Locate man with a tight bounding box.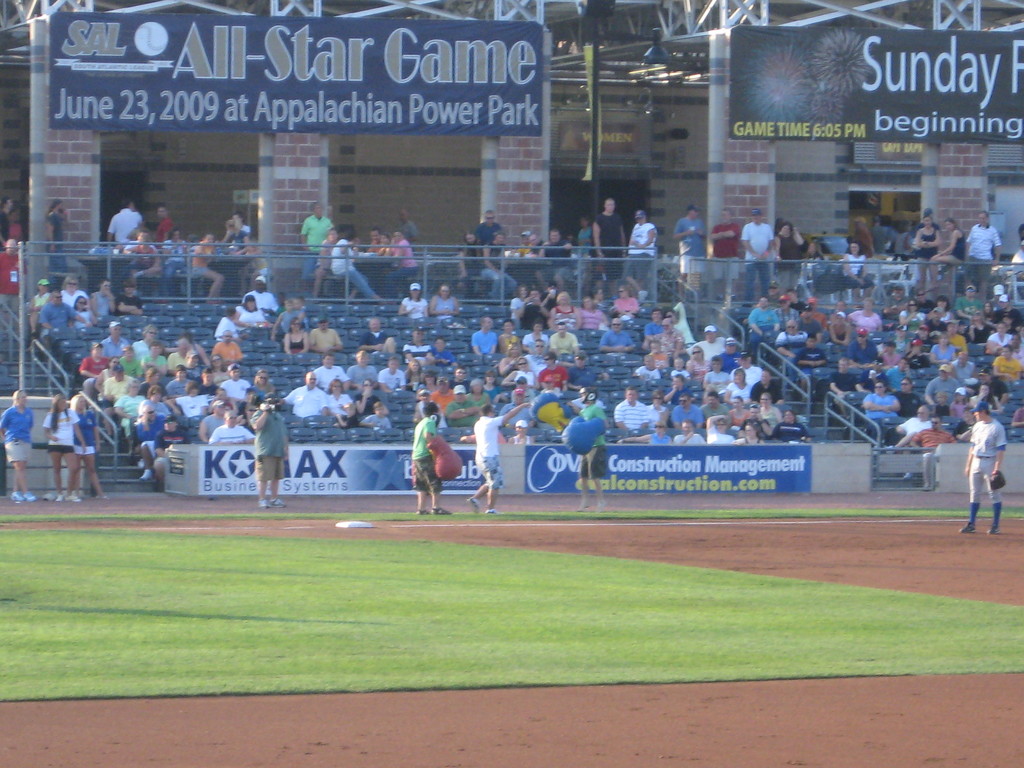
pyautogui.locateOnScreen(429, 380, 454, 413).
